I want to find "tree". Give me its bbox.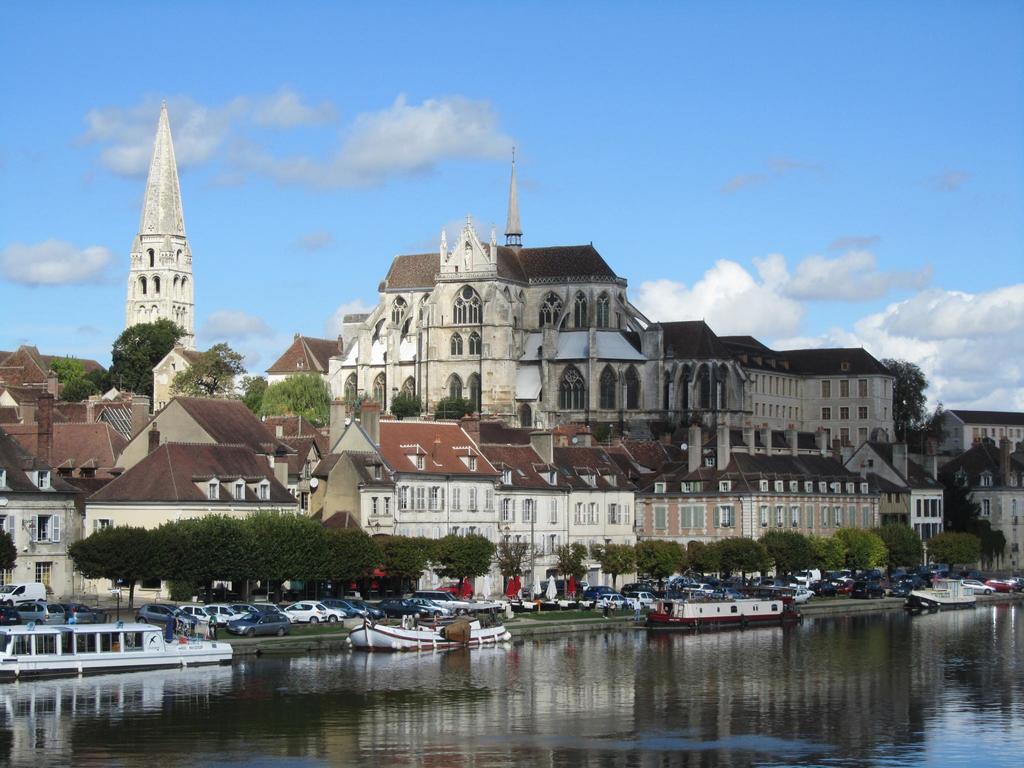
[943, 474, 1004, 566].
